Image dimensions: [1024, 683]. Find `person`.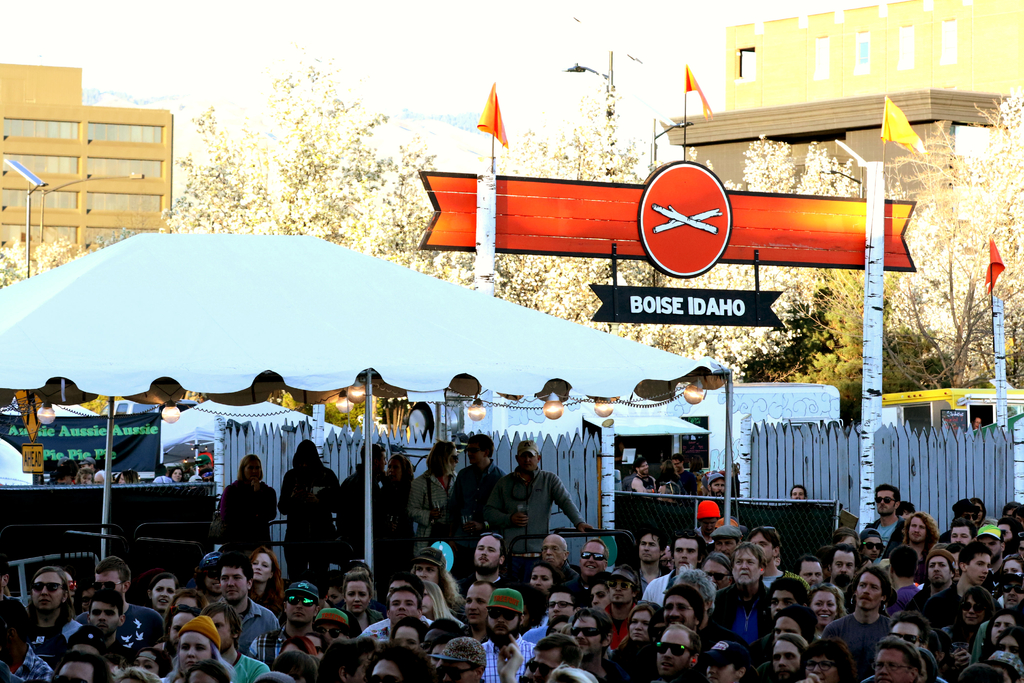
left=411, top=438, right=461, bottom=539.
